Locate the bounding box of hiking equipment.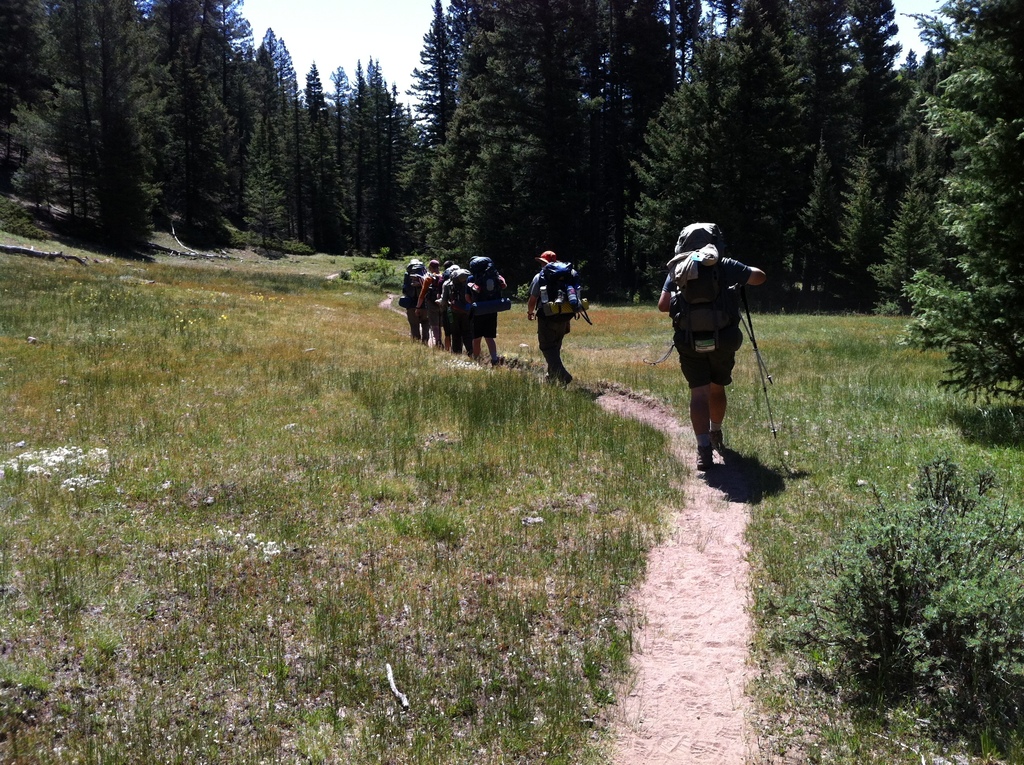
Bounding box: 461,294,510,318.
